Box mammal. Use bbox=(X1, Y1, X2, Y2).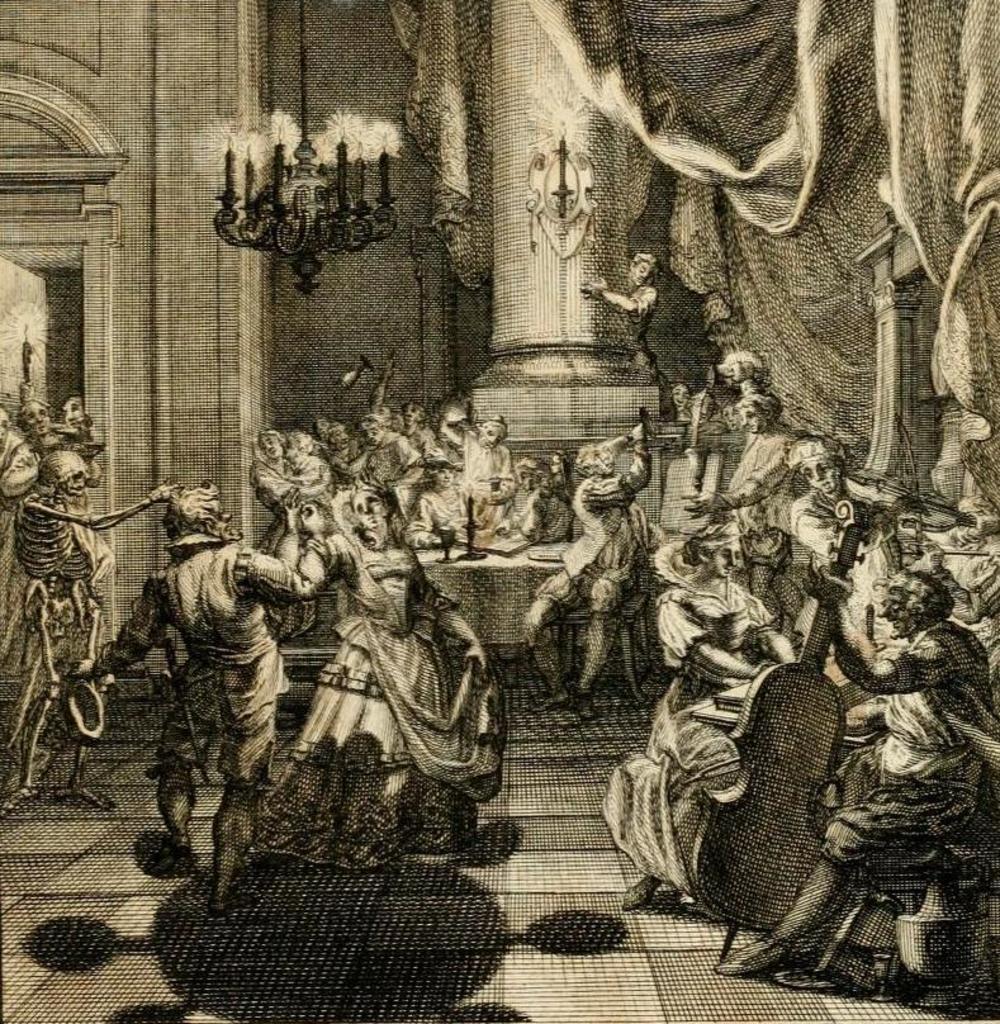
bbox=(342, 408, 436, 511).
